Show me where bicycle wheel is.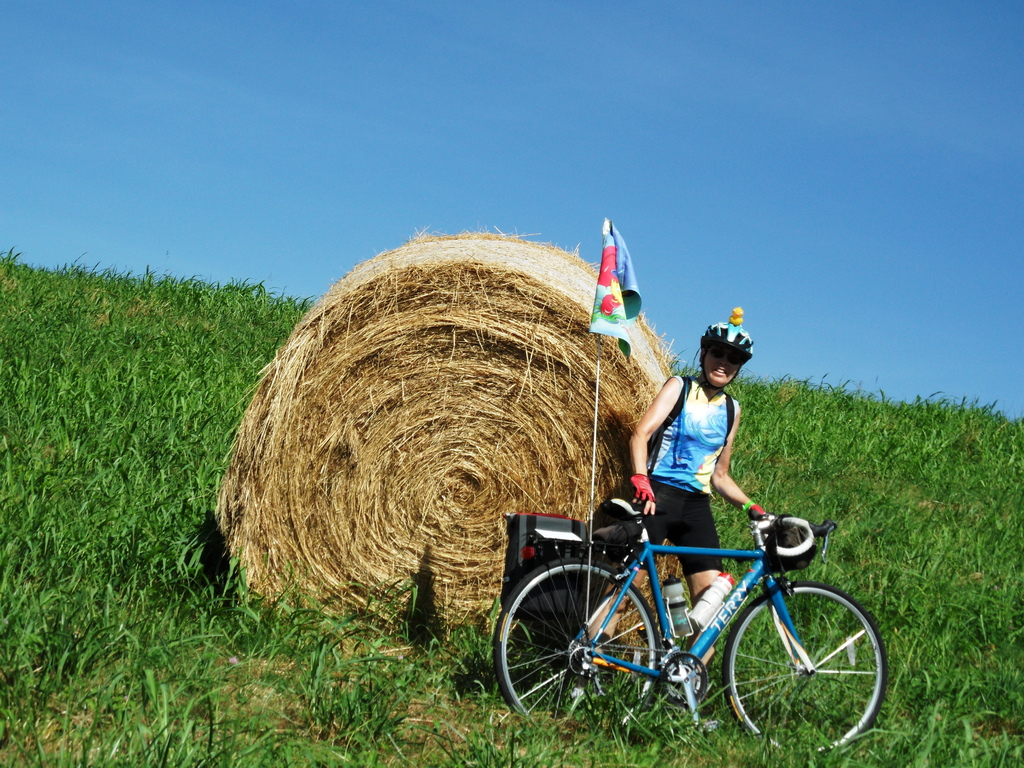
bicycle wheel is at 492,552,659,739.
